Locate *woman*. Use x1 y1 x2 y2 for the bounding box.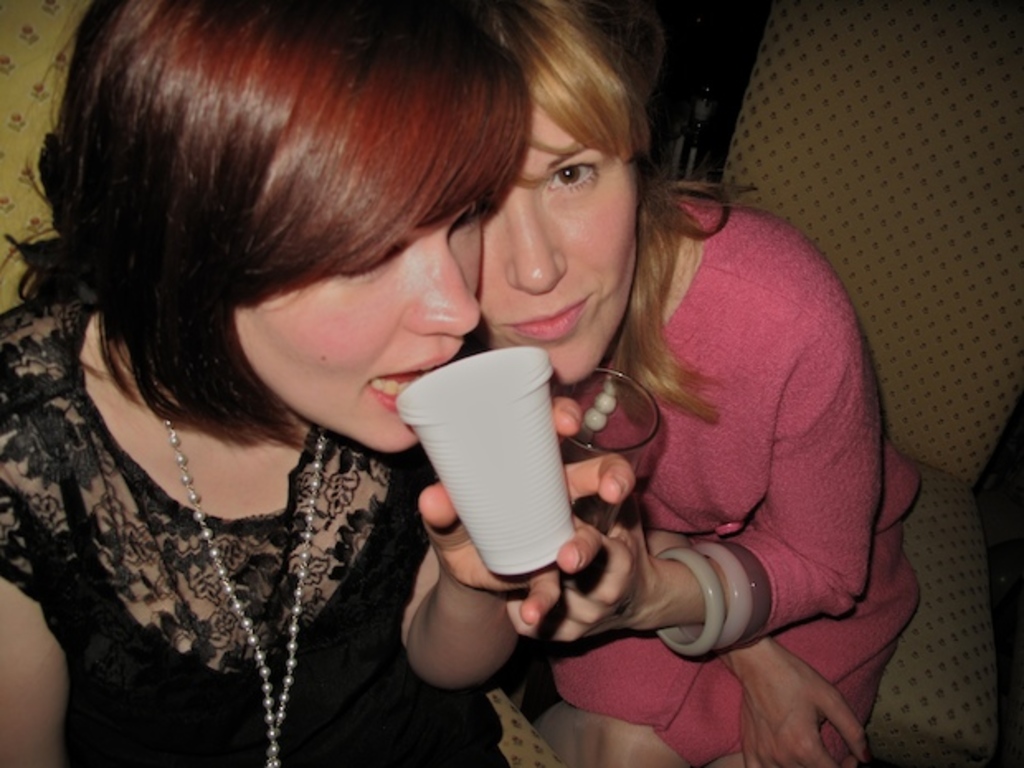
482 58 897 767.
